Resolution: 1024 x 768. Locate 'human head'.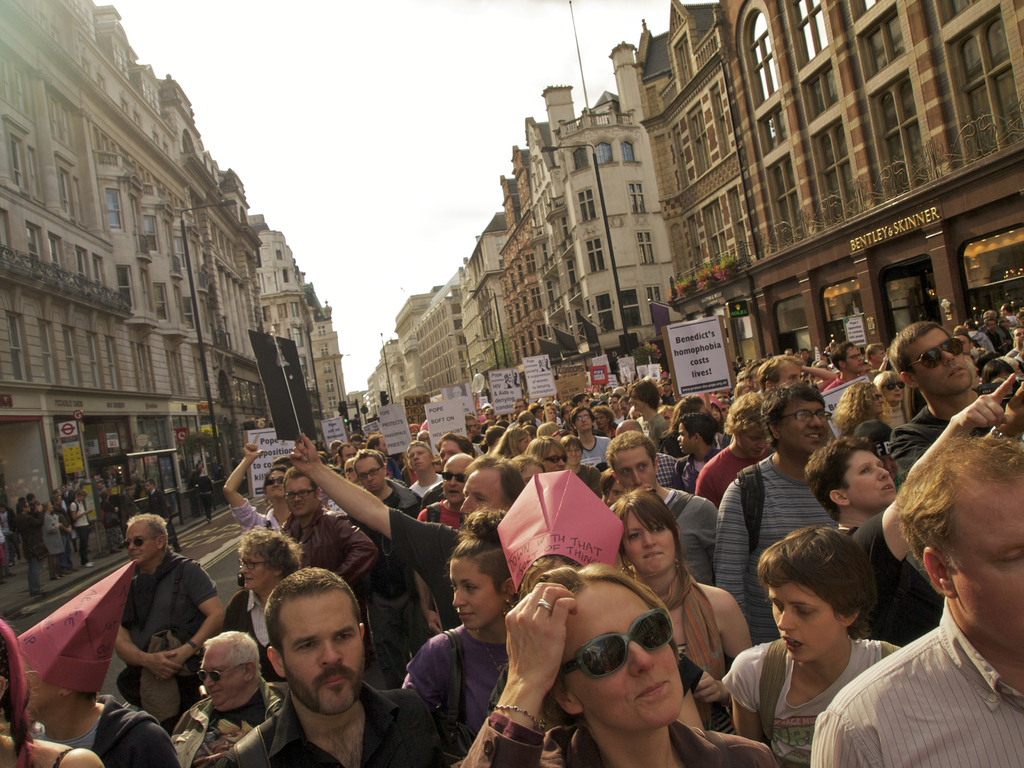
(843, 380, 883, 415).
